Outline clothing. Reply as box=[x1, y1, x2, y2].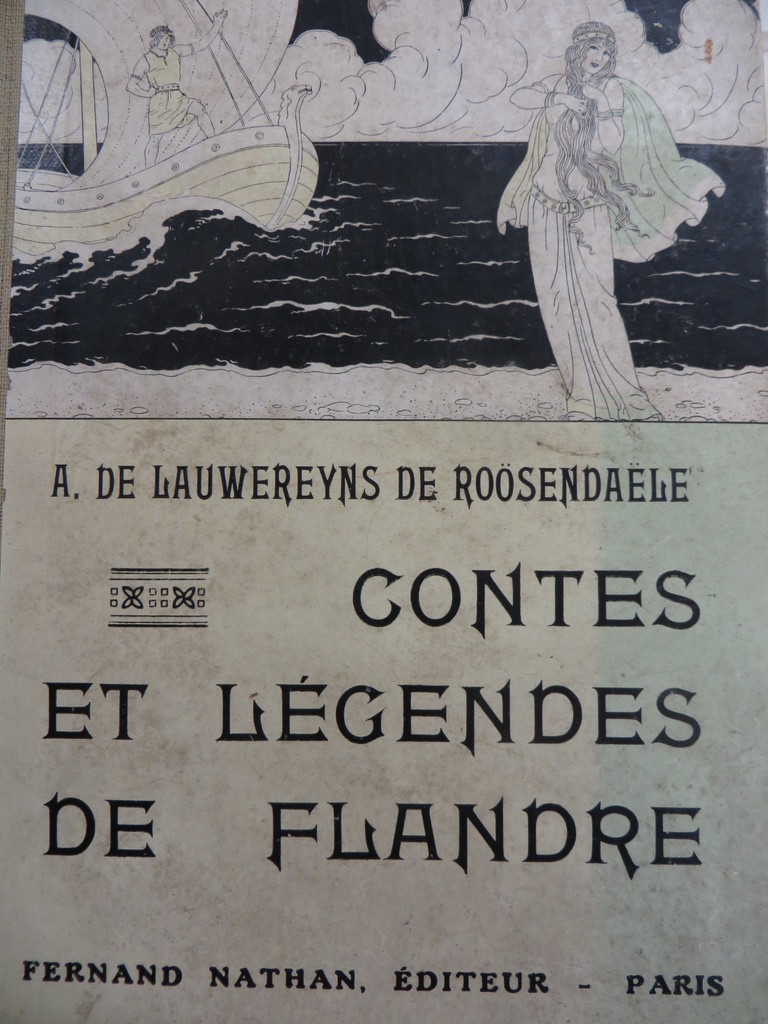
box=[131, 54, 210, 138].
